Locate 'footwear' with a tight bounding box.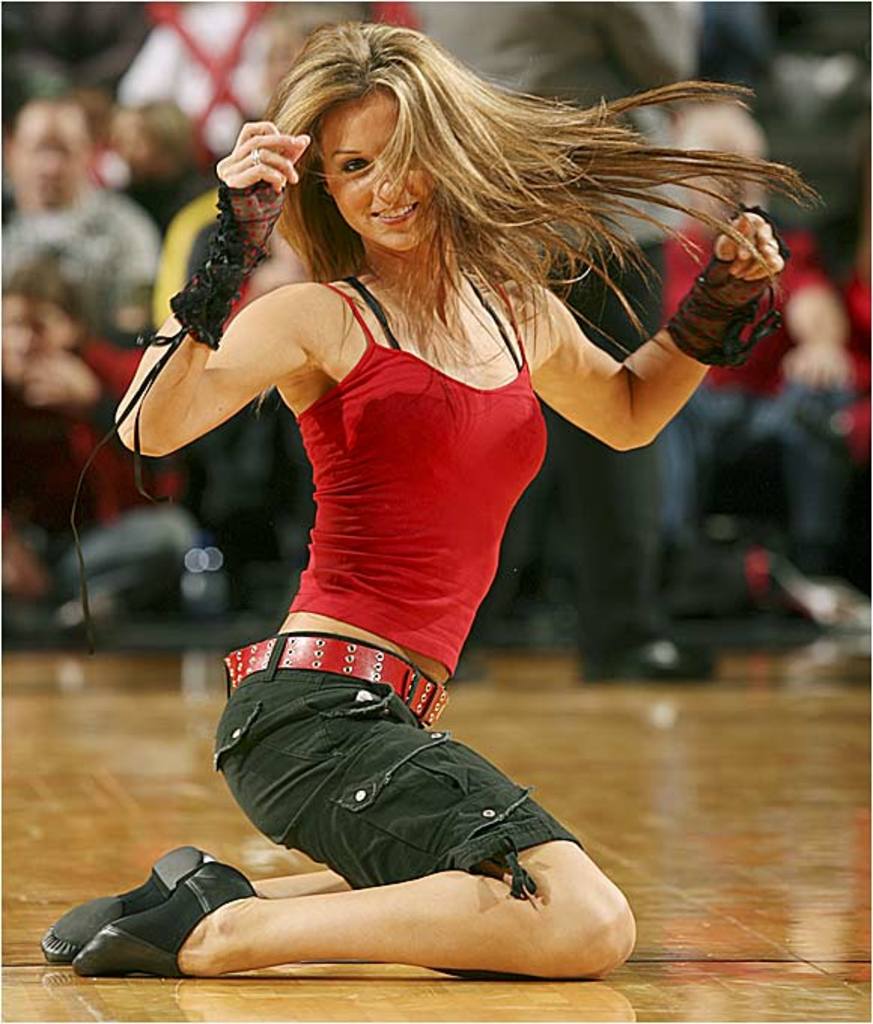
rect(66, 863, 254, 982).
